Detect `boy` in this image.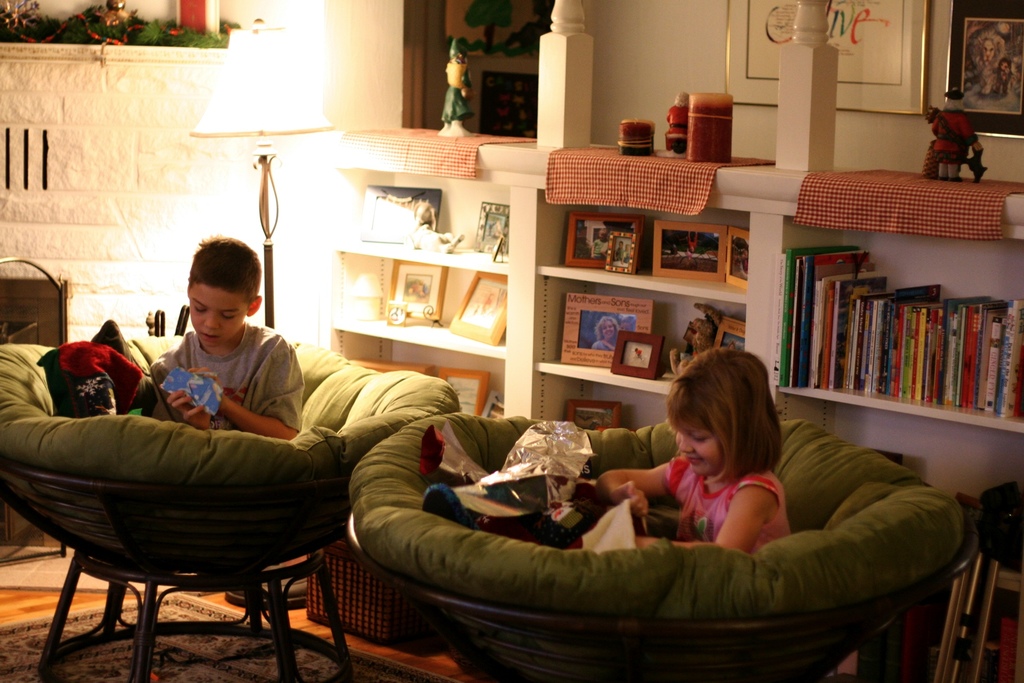
Detection: [left=124, top=230, right=322, bottom=460].
